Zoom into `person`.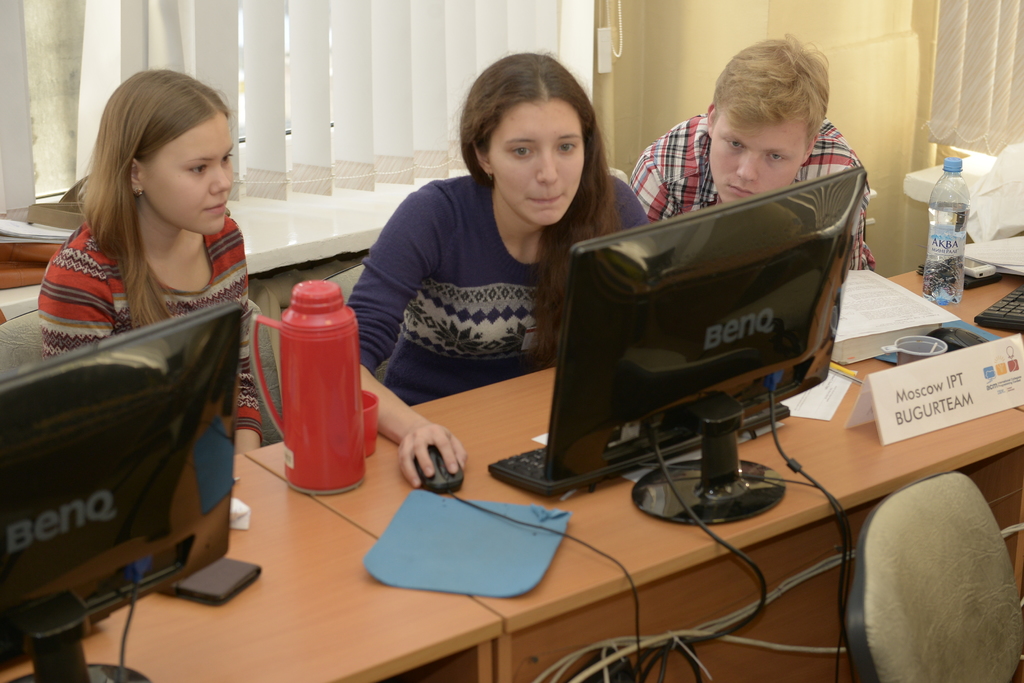
Zoom target: box(351, 60, 633, 420).
